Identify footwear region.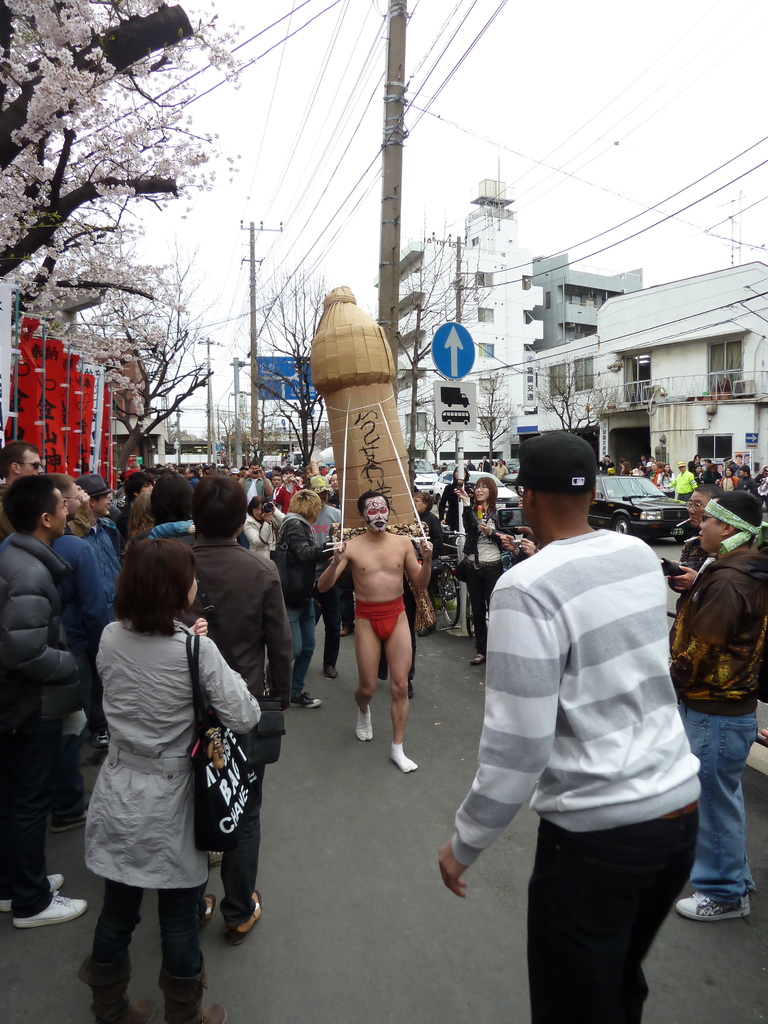
Region: <box>158,974,228,1023</box>.
